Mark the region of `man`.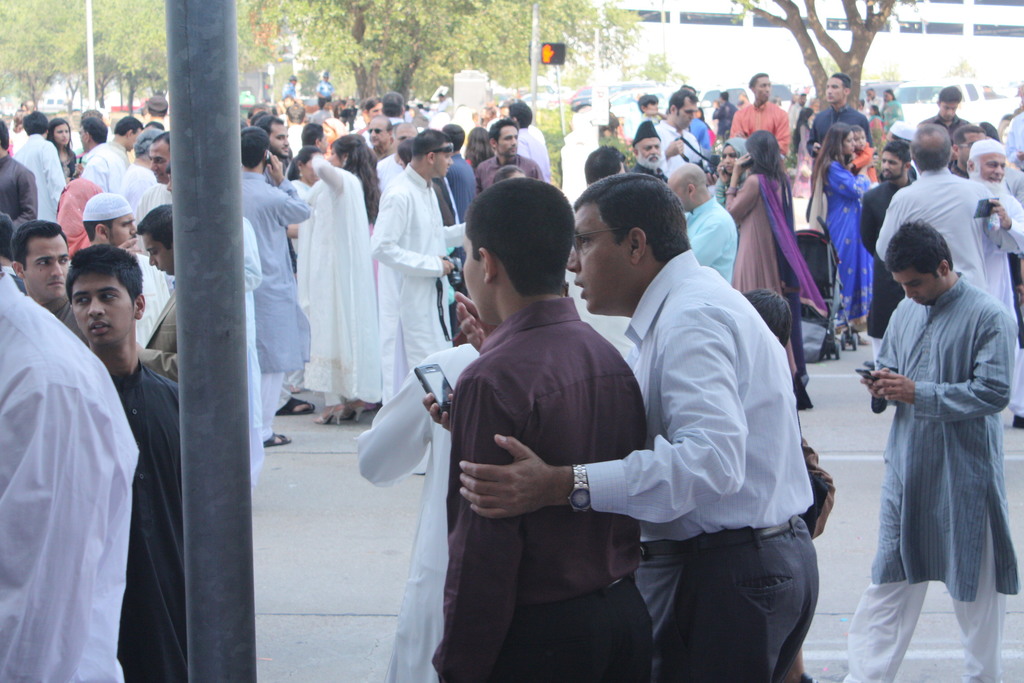
Region: Rect(564, 147, 634, 360).
